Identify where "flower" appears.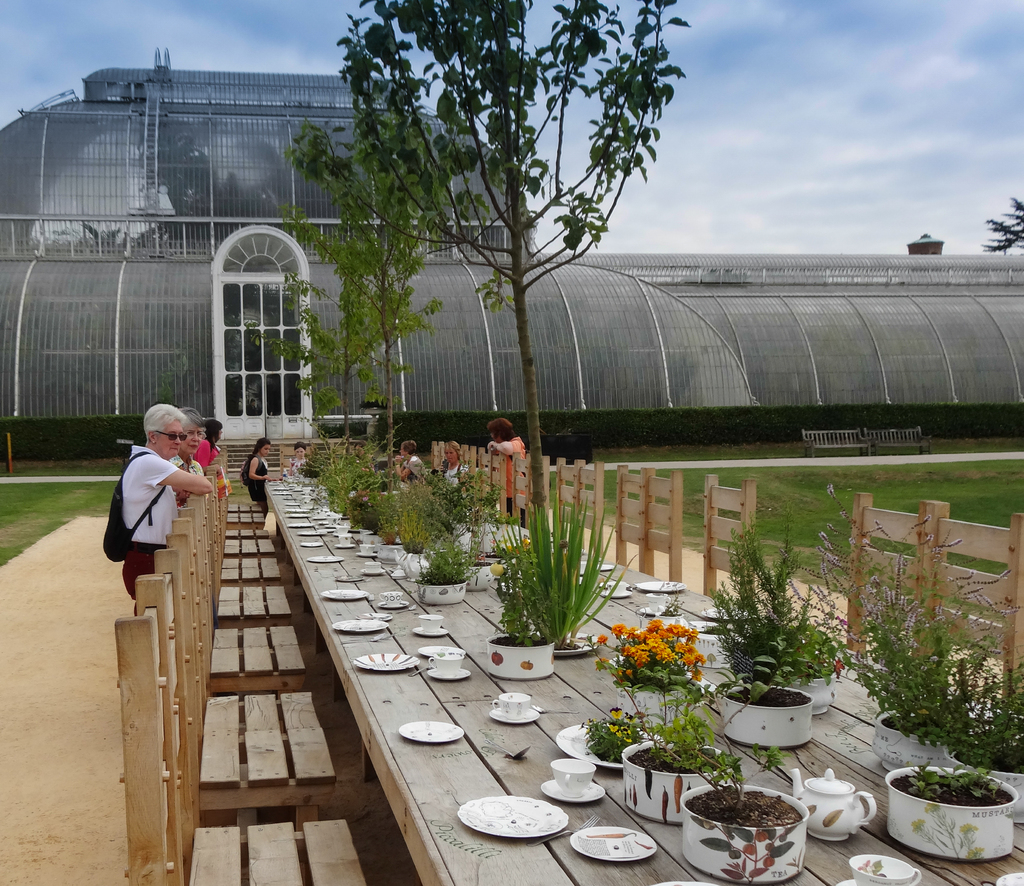
Appears at x1=833, y1=656, x2=846, y2=683.
